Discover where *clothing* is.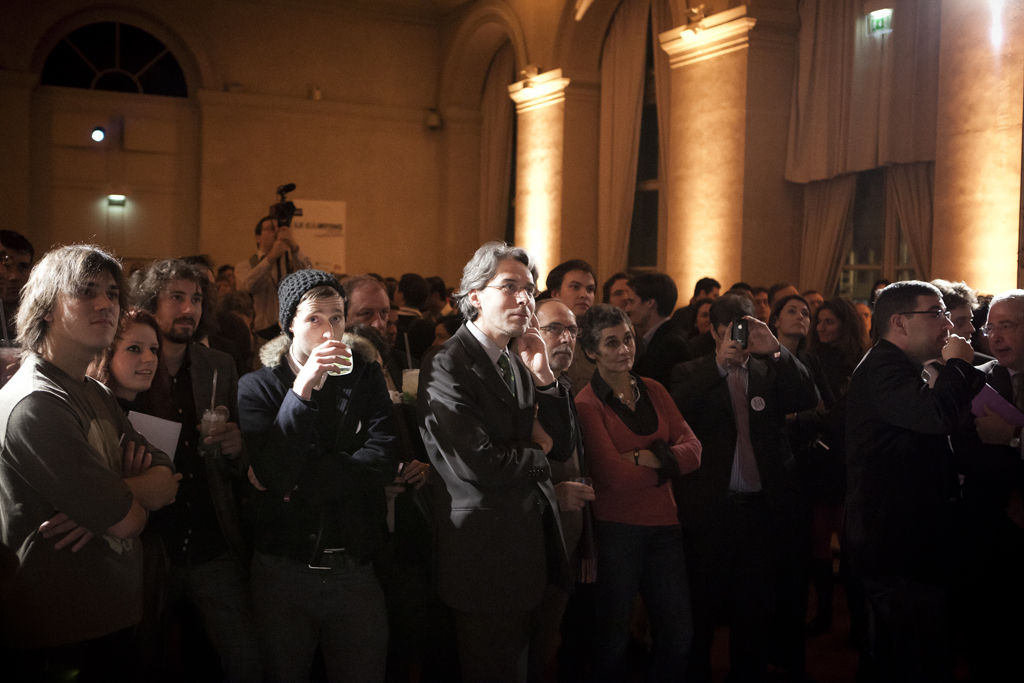
Discovered at <region>402, 319, 560, 682</region>.
